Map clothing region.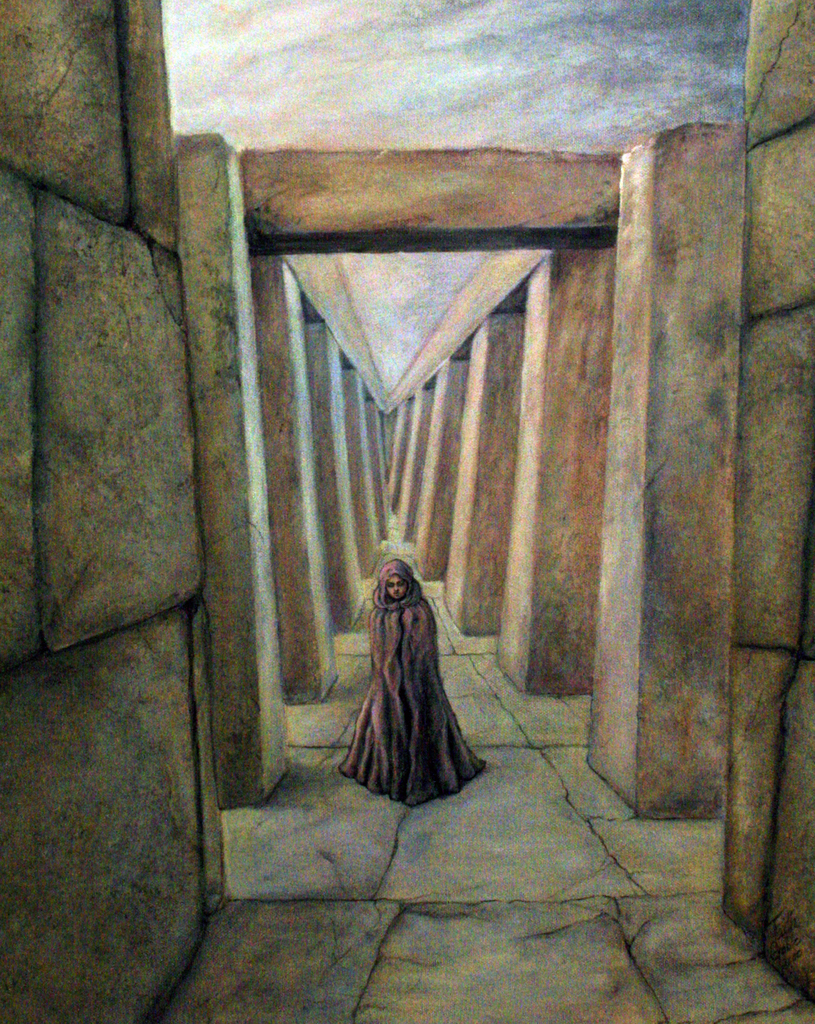
Mapped to {"x1": 336, "y1": 556, "x2": 496, "y2": 817}.
